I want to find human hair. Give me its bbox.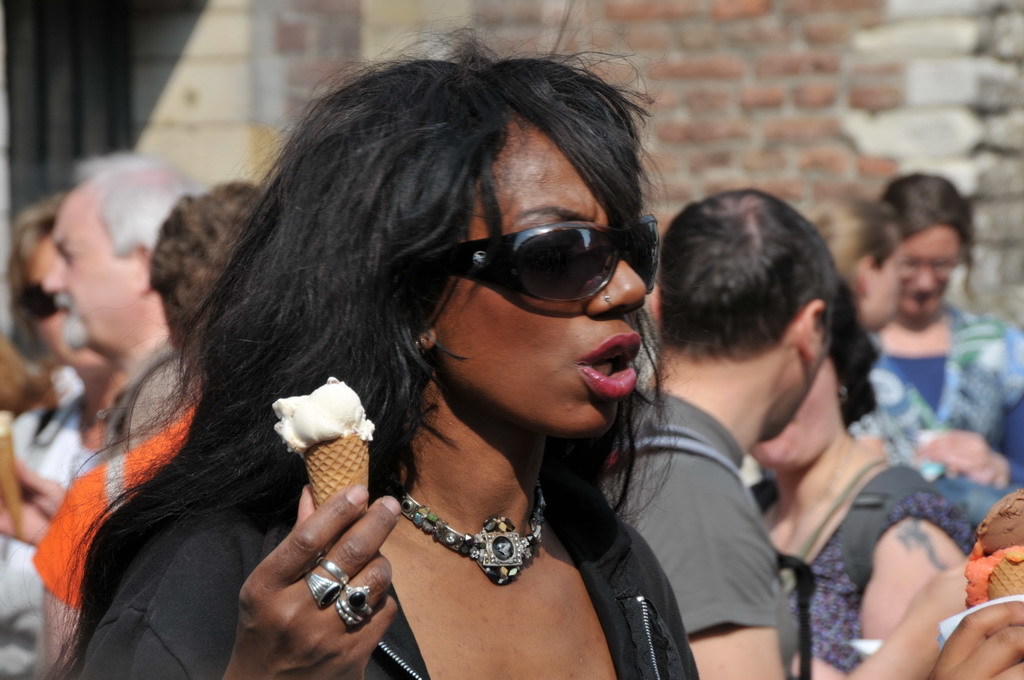
(x1=883, y1=171, x2=989, y2=322).
